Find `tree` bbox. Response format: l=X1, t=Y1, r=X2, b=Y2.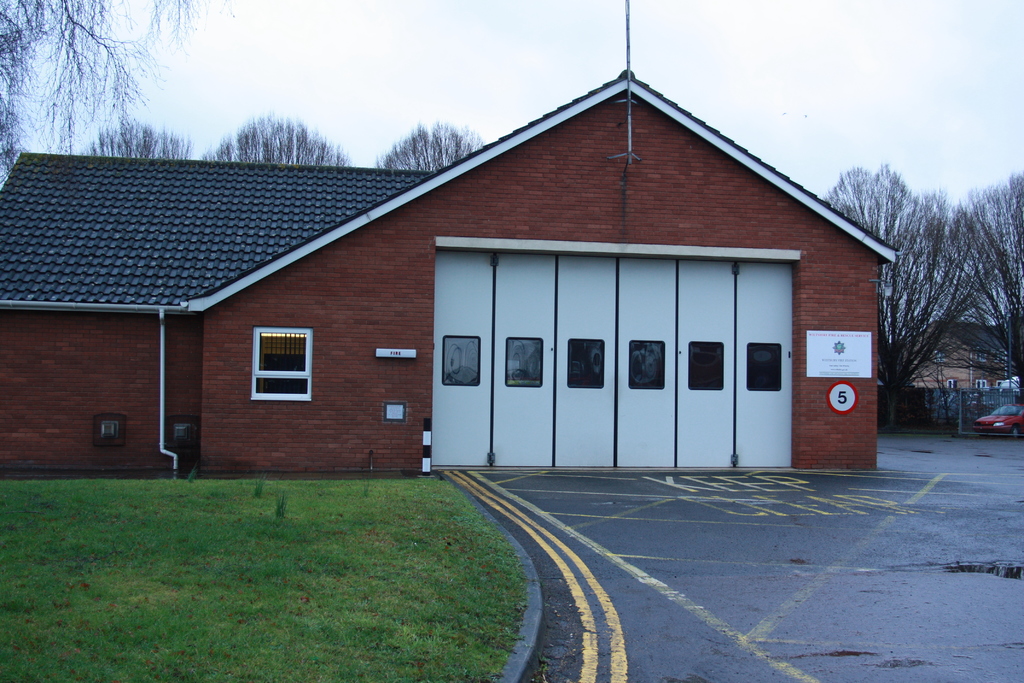
l=822, t=165, r=1023, b=435.
